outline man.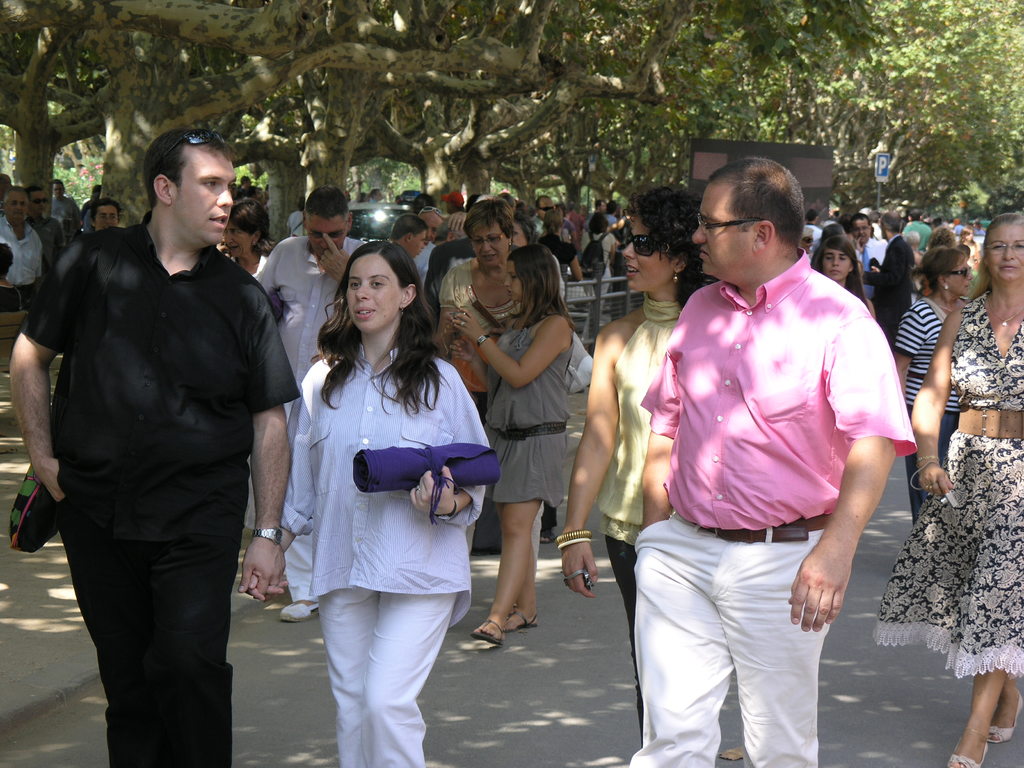
Outline: 594/200/600/214.
